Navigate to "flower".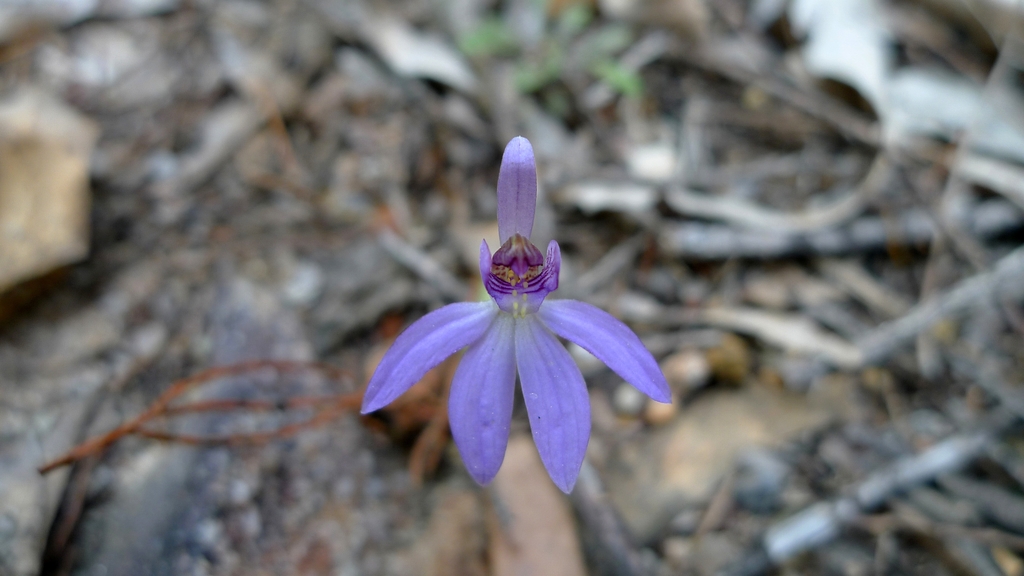
Navigation target: [x1=347, y1=140, x2=685, y2=511].
